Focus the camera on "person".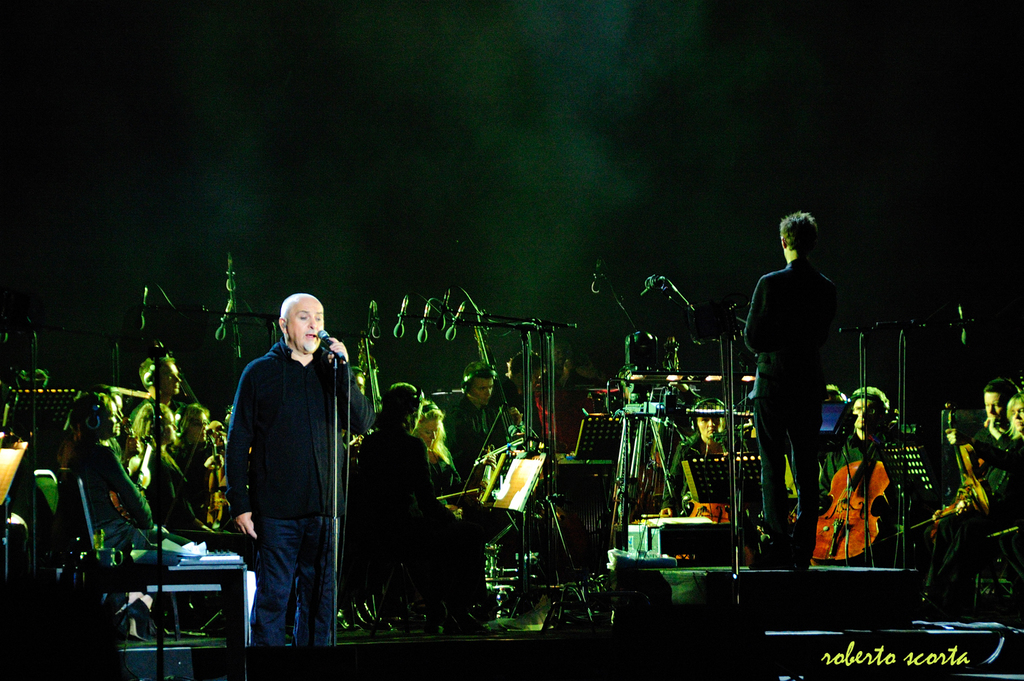
Focus region: 918,386,1023,624.
